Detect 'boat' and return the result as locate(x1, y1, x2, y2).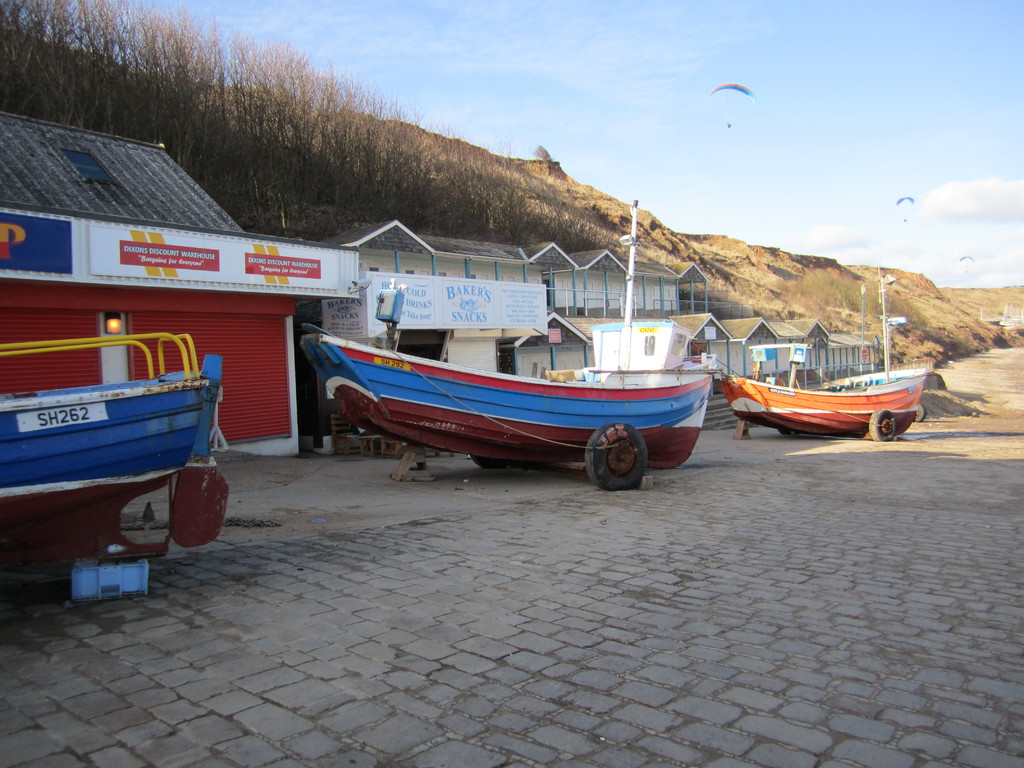
locate(0, 332, 228, 585).
